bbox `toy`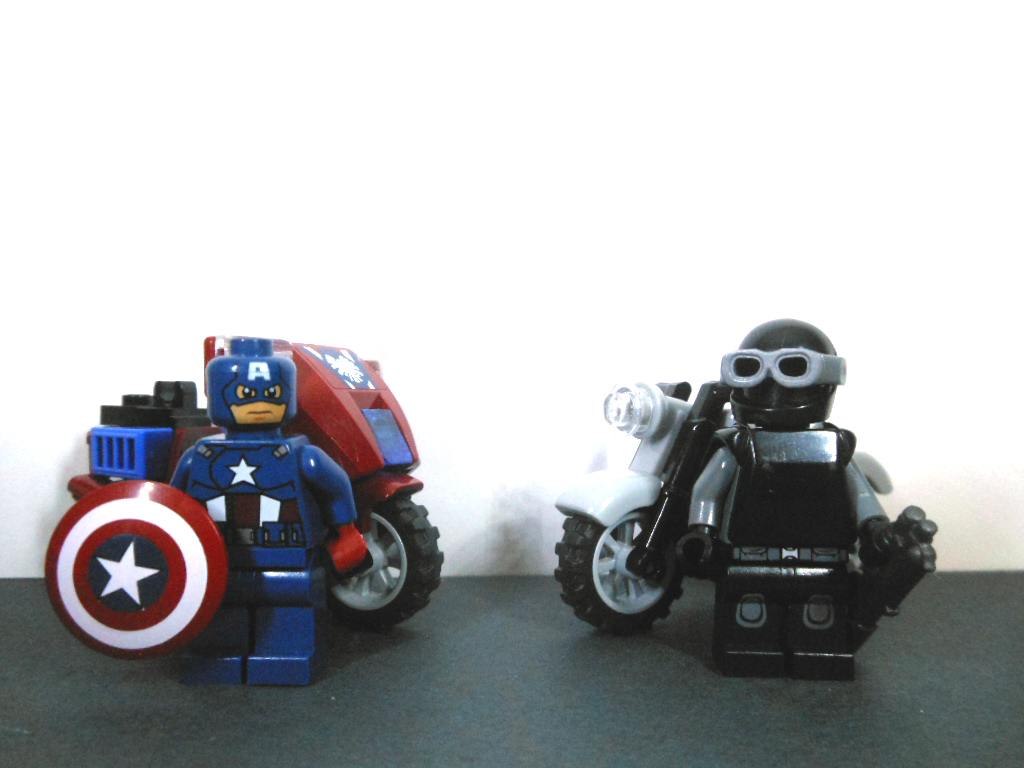
box(659, 315, 942, 665)
